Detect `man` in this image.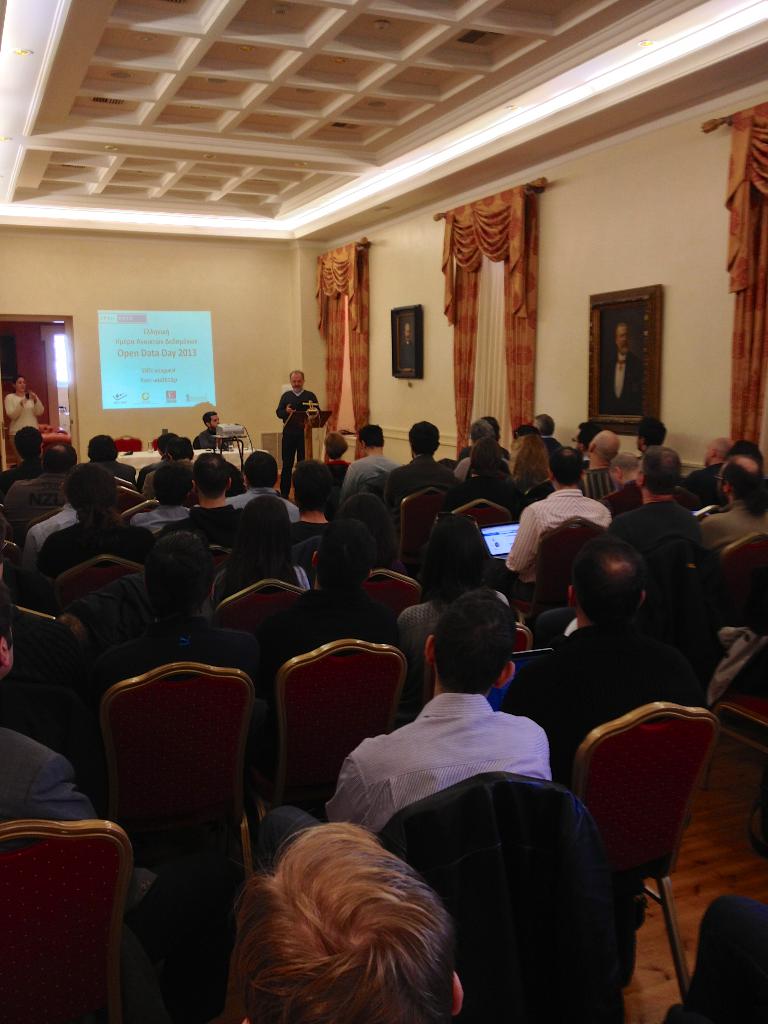
Detection: (left=0, top=583, right=156, bottom=1023).
